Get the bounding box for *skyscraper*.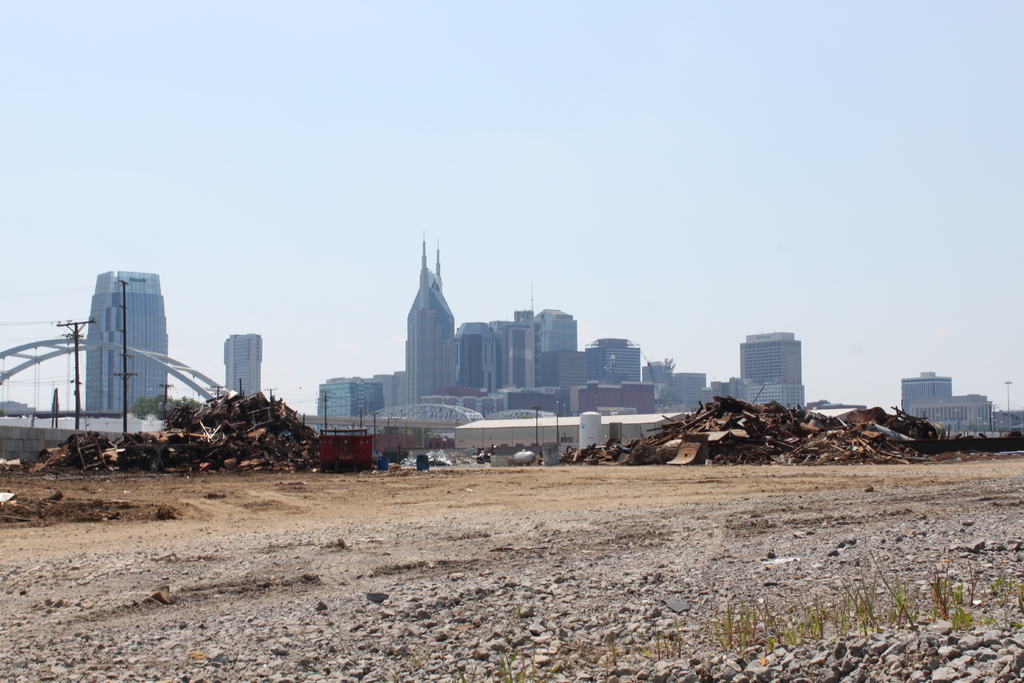
[left=898, top=373, right=953, bottom=420].
